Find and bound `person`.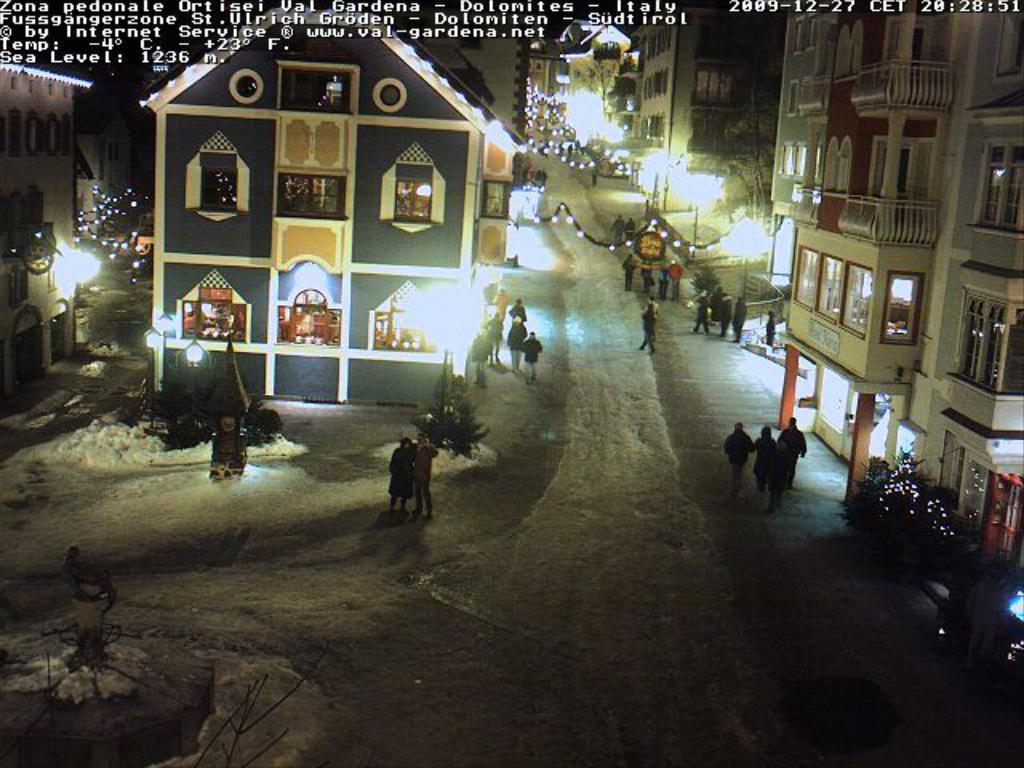
Bound: (610,213,626,246).
